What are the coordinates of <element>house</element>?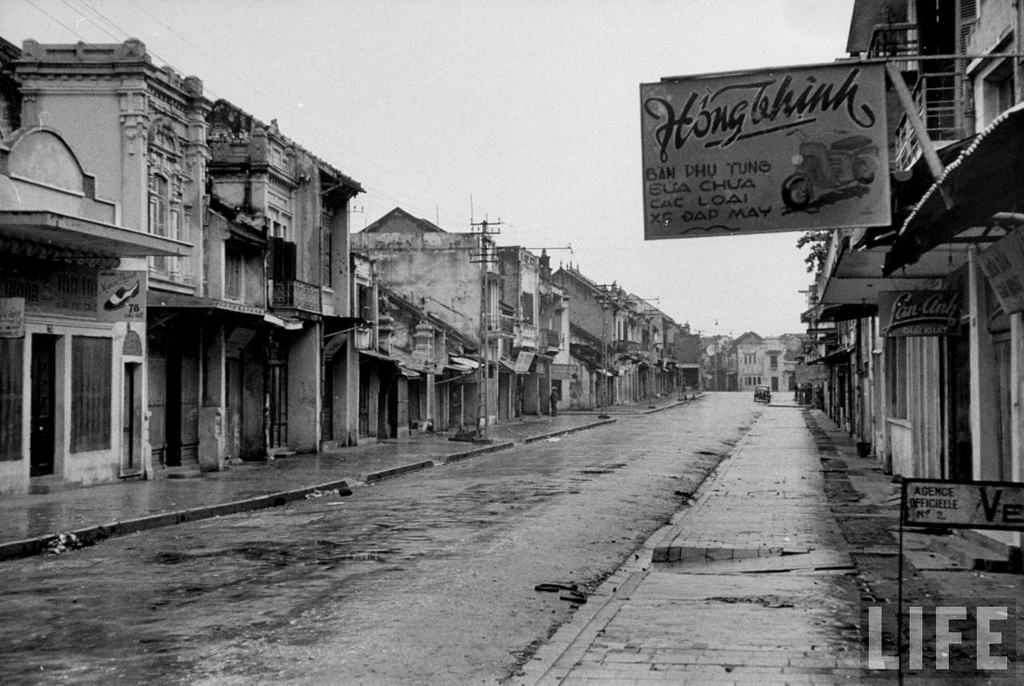
{"x1": 655, "y1": 311, "x2": 712, "y2": 391}.
